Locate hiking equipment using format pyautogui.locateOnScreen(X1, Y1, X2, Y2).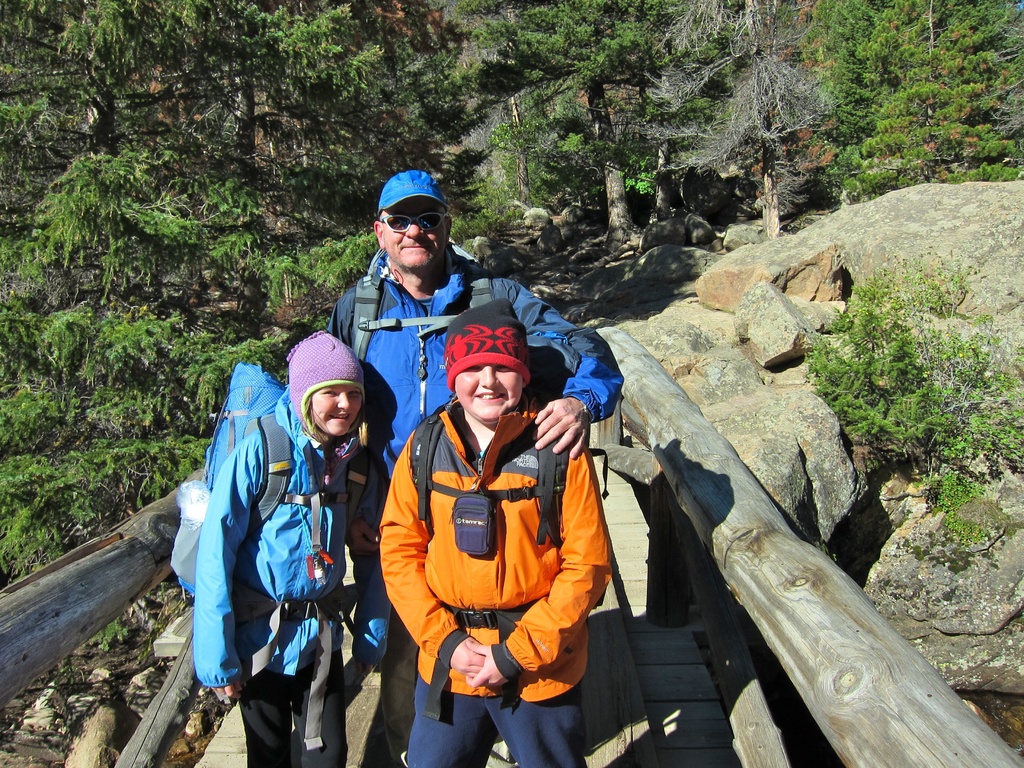
pyautogui.locateOnScreen(409, 393, 612, 547).
